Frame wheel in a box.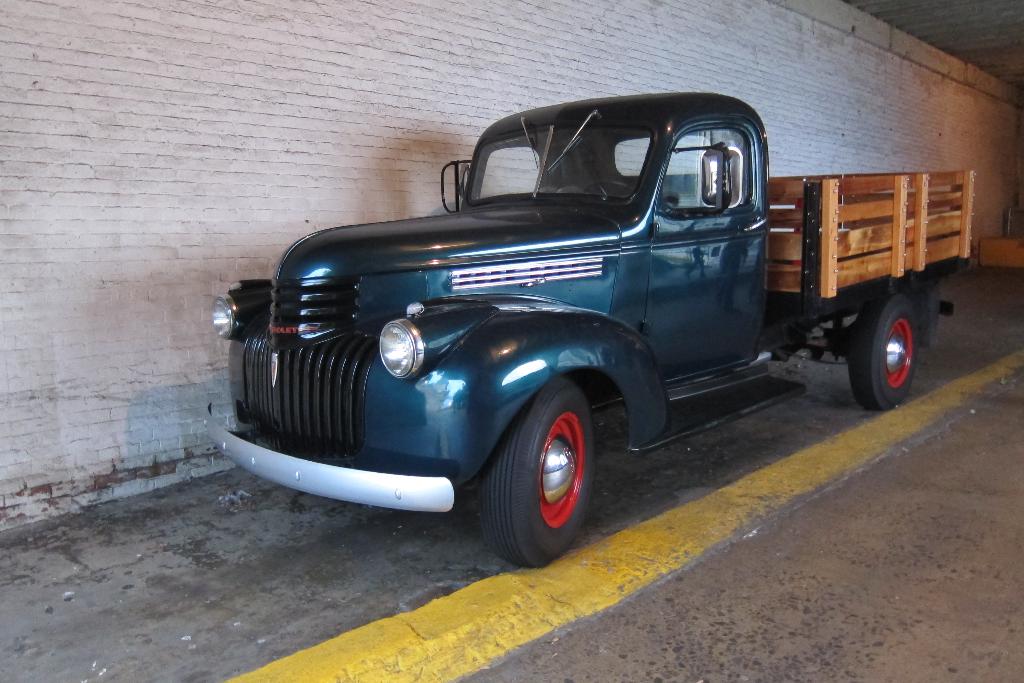
[850, 288, 926, 411].
